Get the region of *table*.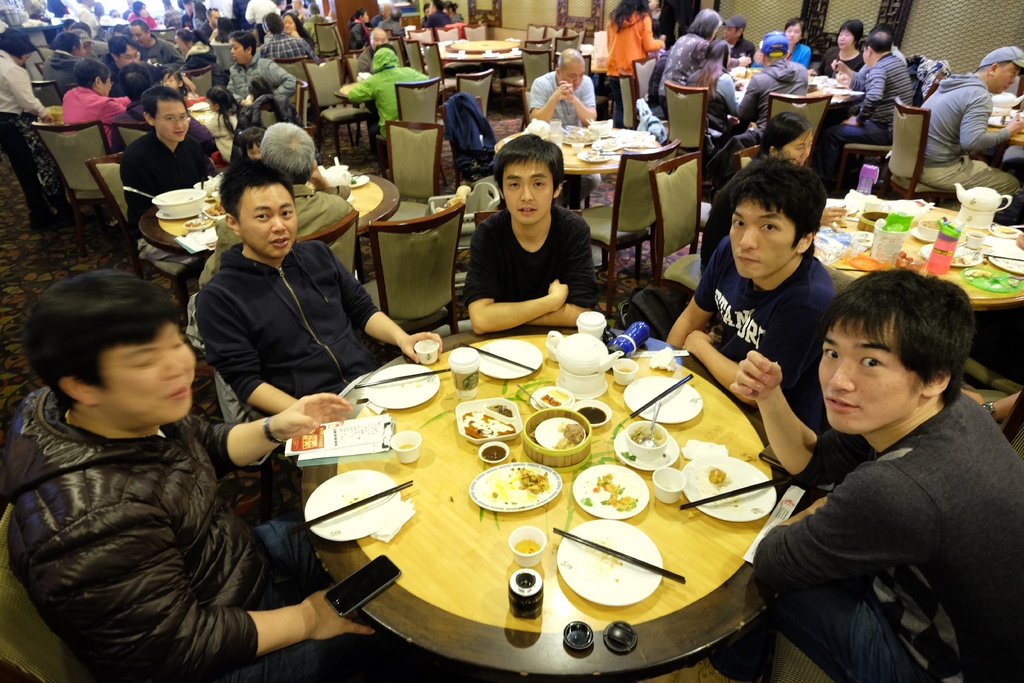
494, 131, 657, 205.
